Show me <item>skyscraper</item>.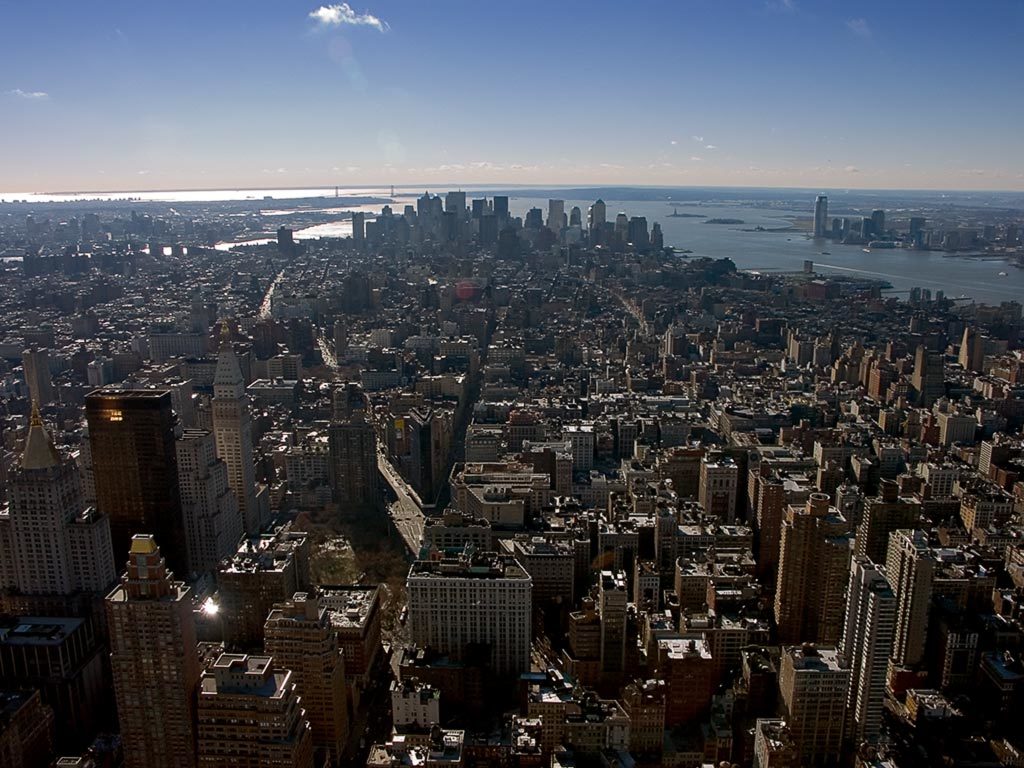
<item>skyscraper</item> is here: x1=175 y1=430 x2=243 y2=599.
